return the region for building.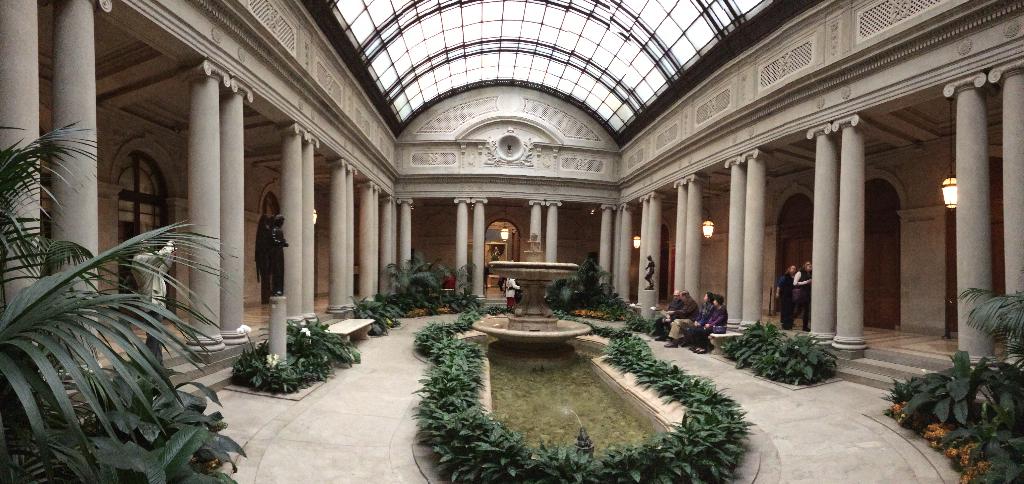
0,0,1023,483.
